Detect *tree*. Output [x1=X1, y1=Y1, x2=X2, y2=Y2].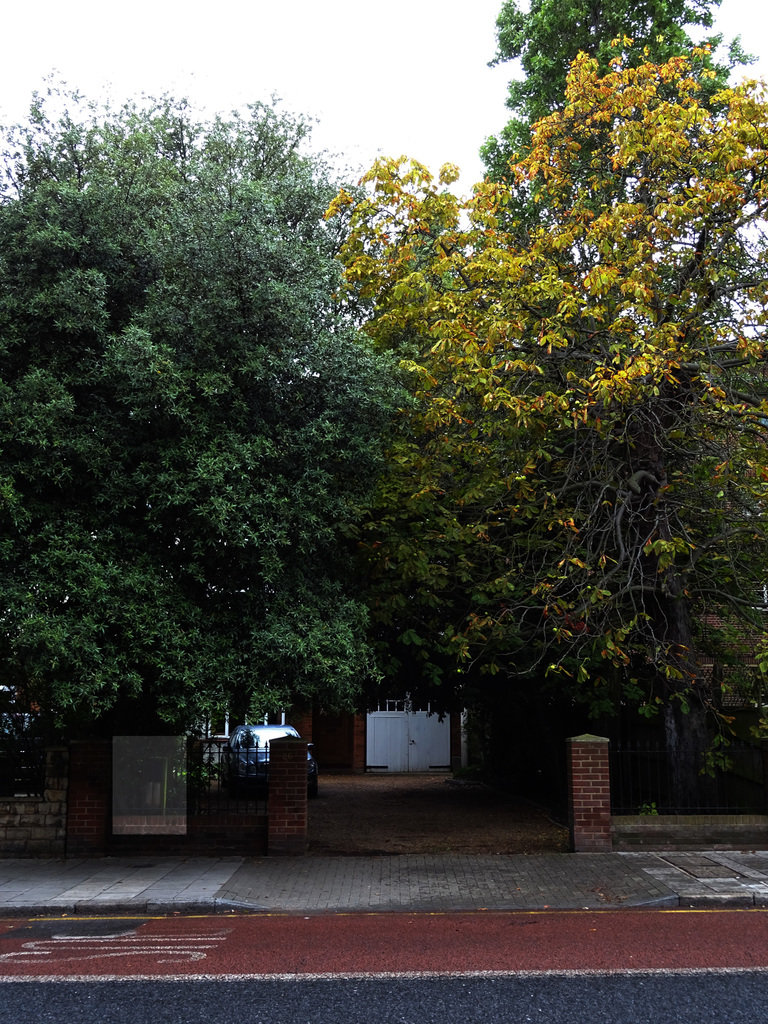
[x1=26, y1=57, x2=492, y2=822].
